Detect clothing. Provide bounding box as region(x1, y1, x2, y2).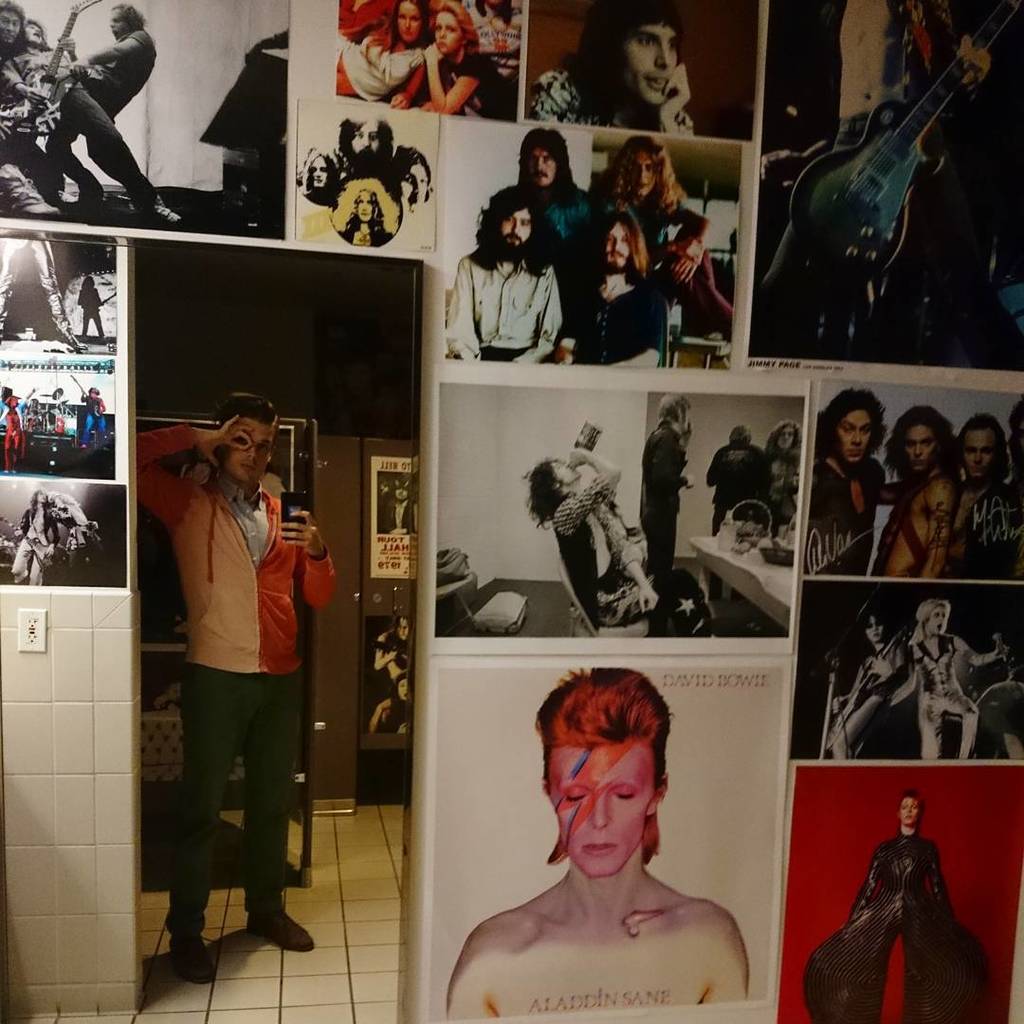
region(555, 469, 712, 636).
